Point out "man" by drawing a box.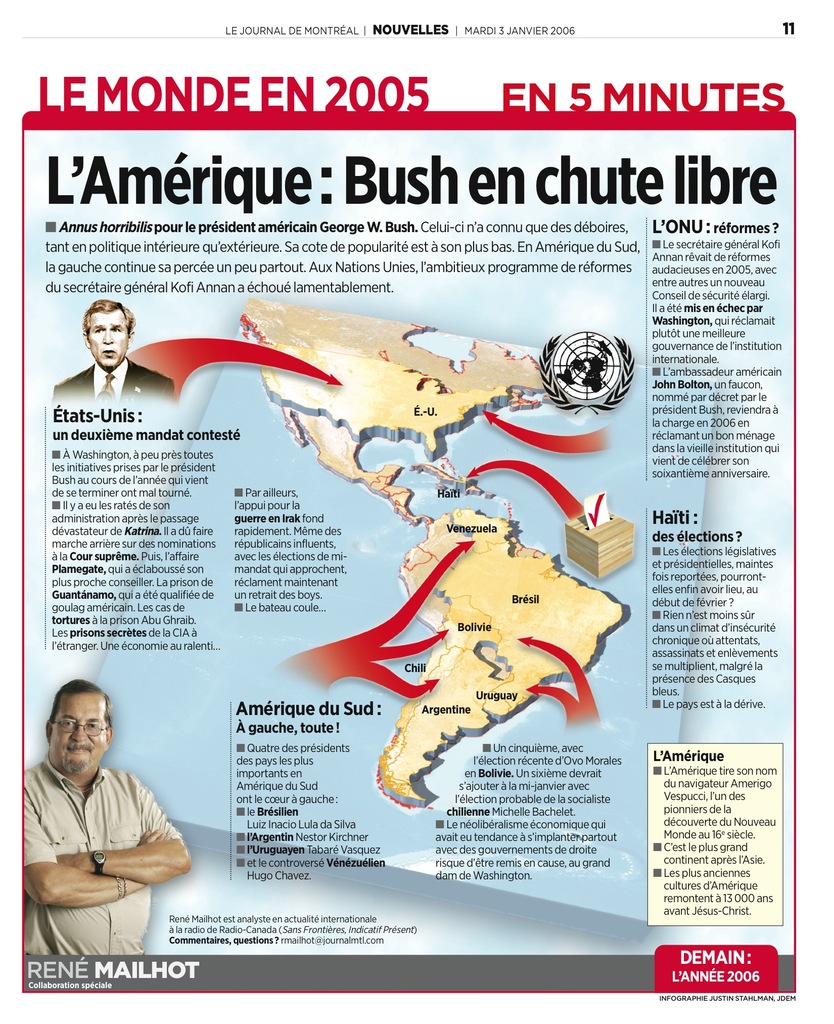
{"left": 22, "top": 680, "right": 197, "bottom": 954}.
